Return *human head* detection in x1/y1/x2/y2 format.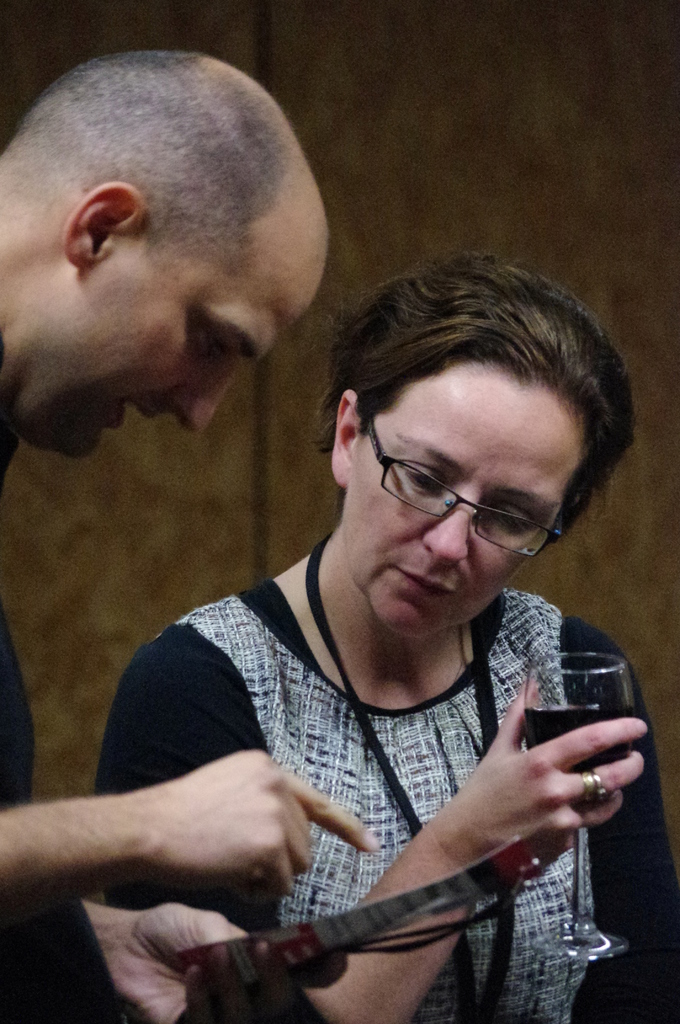
0/52/327/451.
